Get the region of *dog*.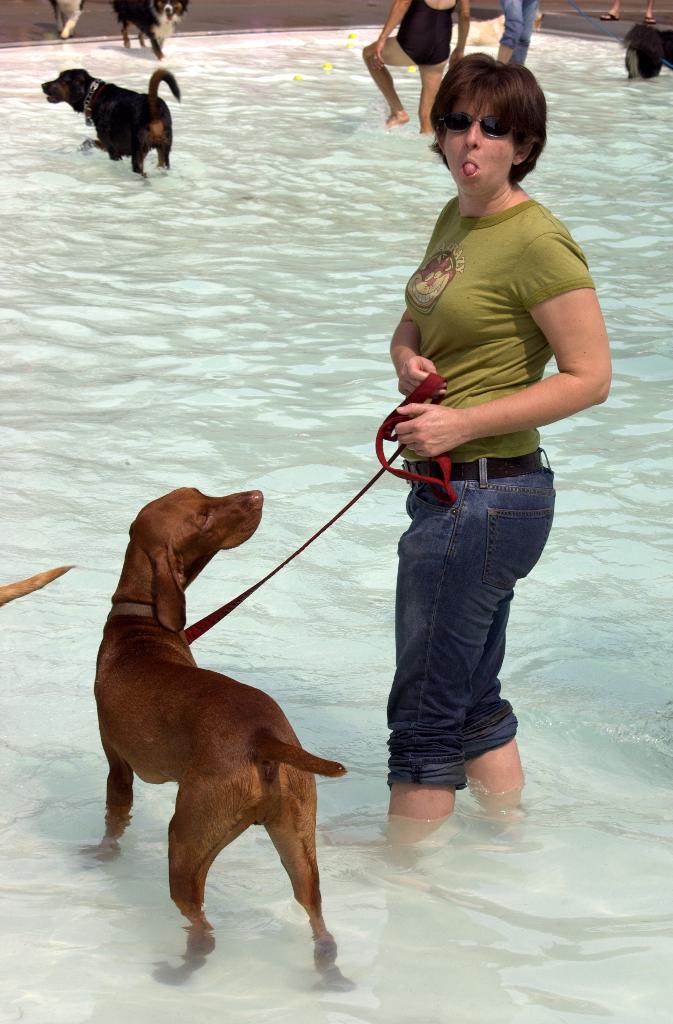
locate(106, 0, 190, 68).
